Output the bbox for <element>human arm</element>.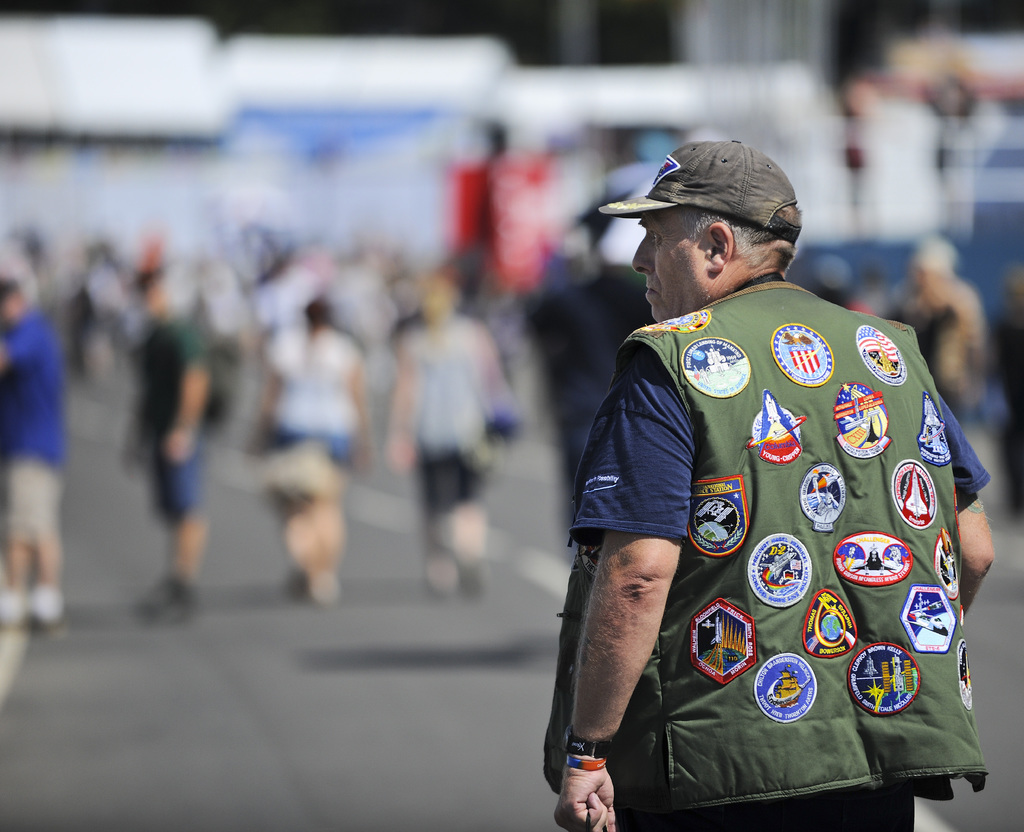
0/333/58/379.
